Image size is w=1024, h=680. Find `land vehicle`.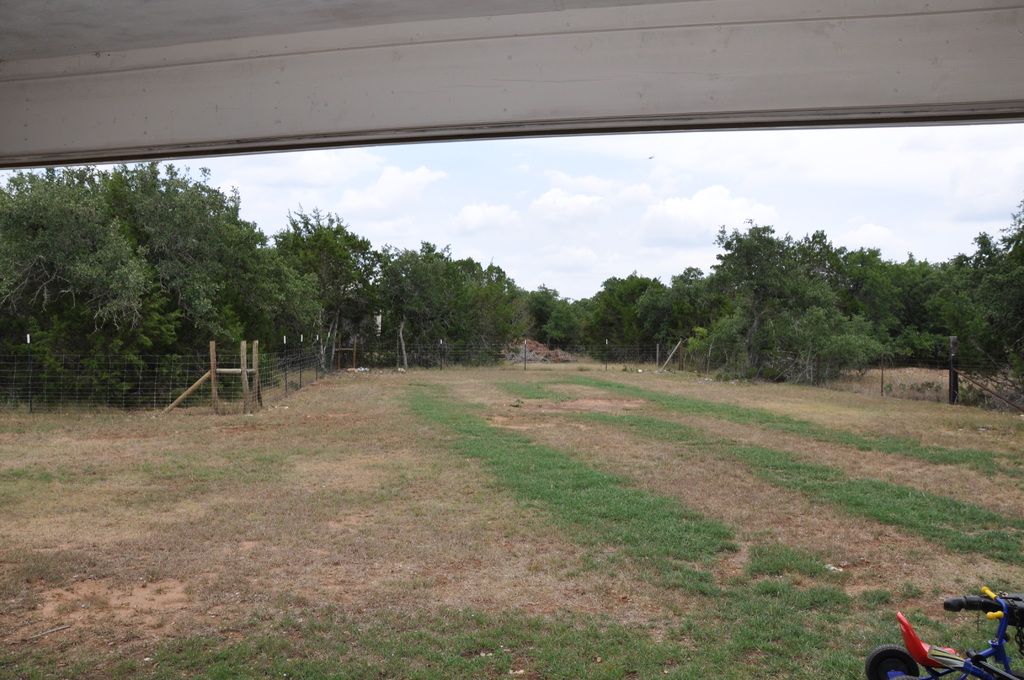
<box>863,588,1023,679</box>.
